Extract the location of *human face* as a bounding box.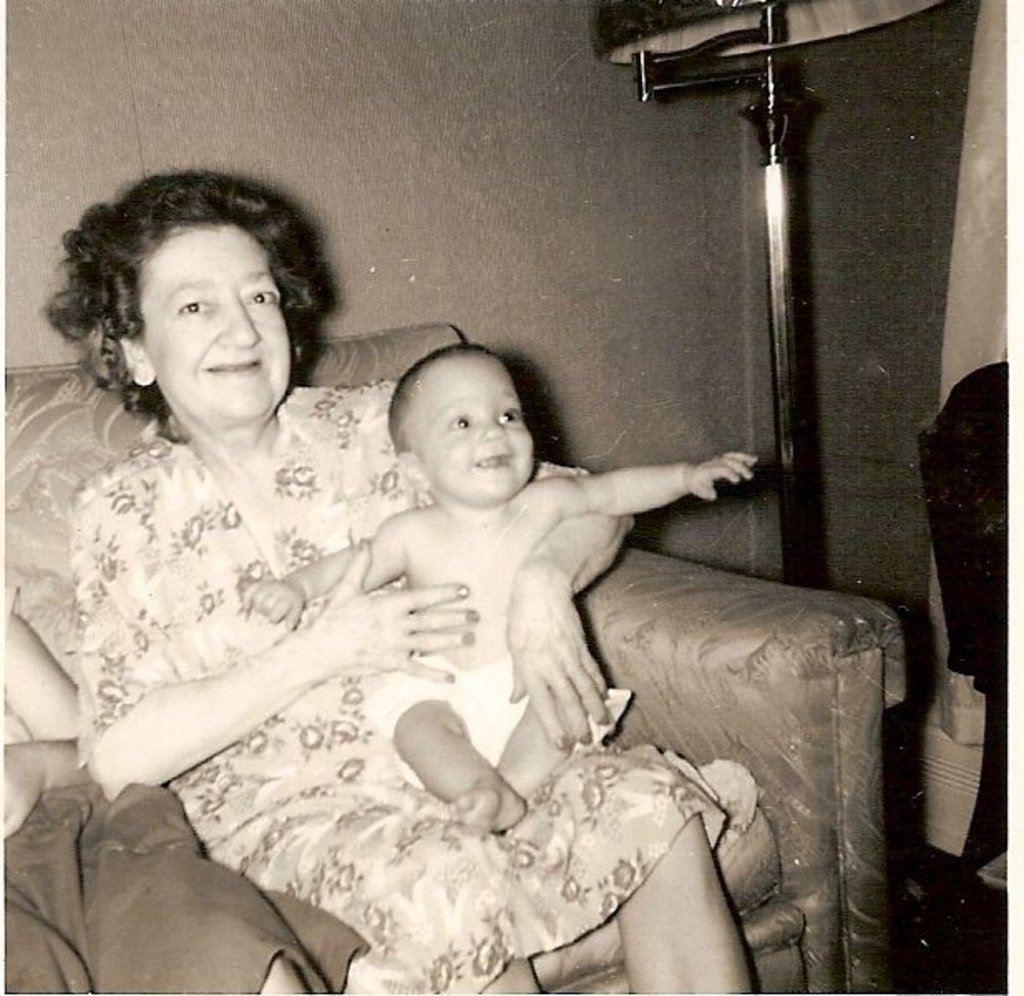
rect(408, 354, 534, 498).
